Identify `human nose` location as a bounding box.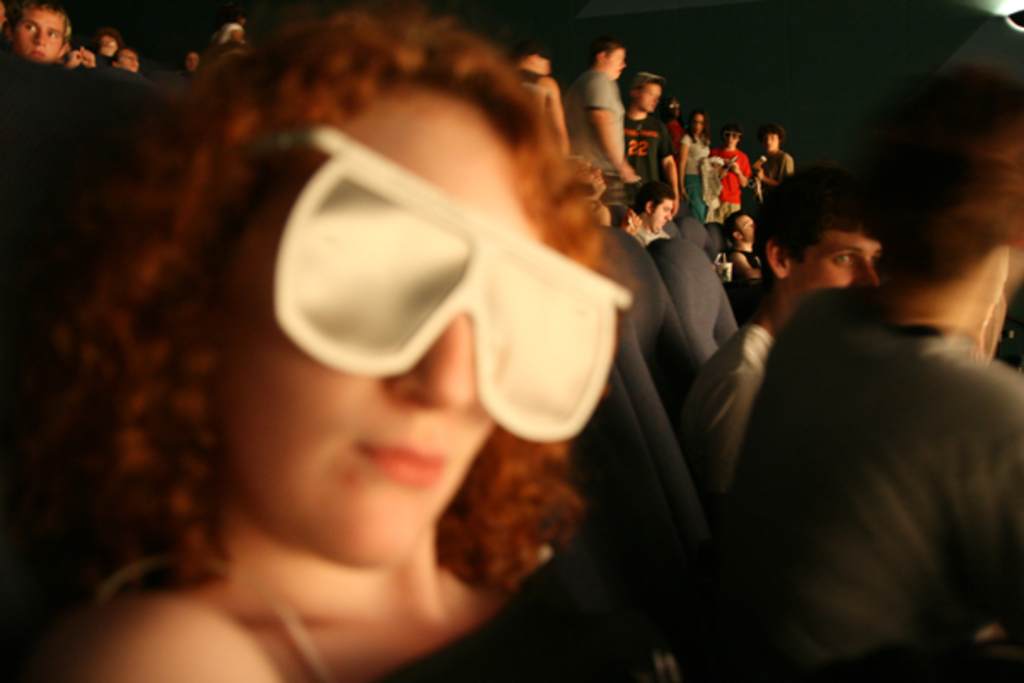
<bbox>850, 265, 881, 287</bbox>.
